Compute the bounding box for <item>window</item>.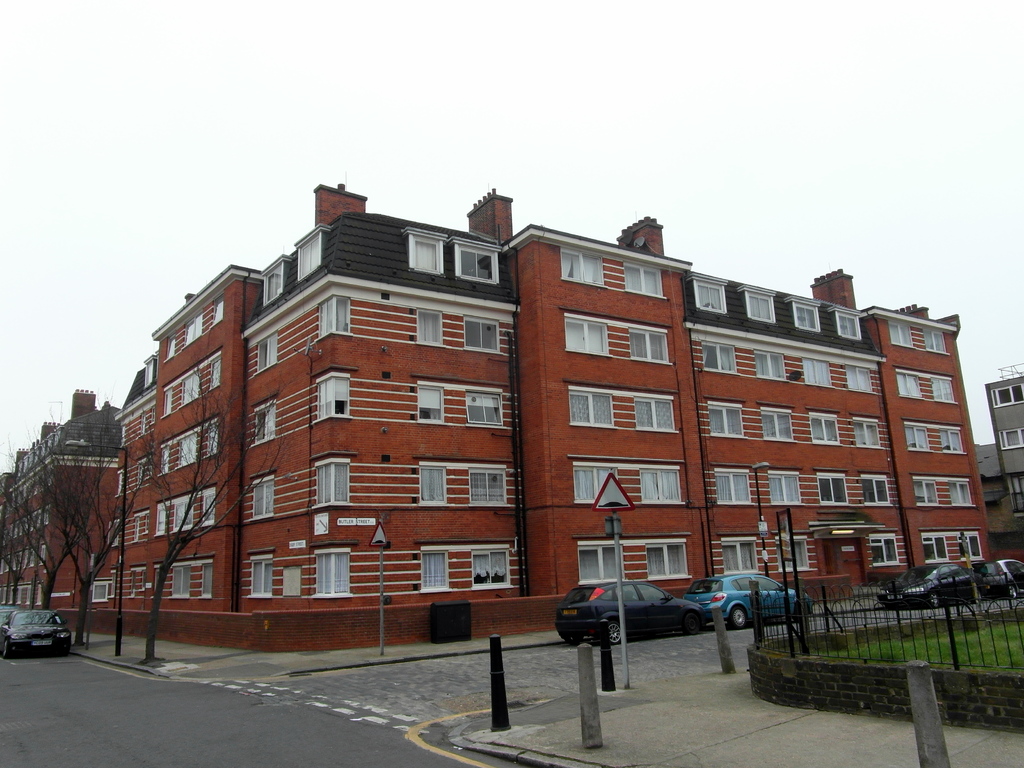
Rect(918, 532, 946, 564).
